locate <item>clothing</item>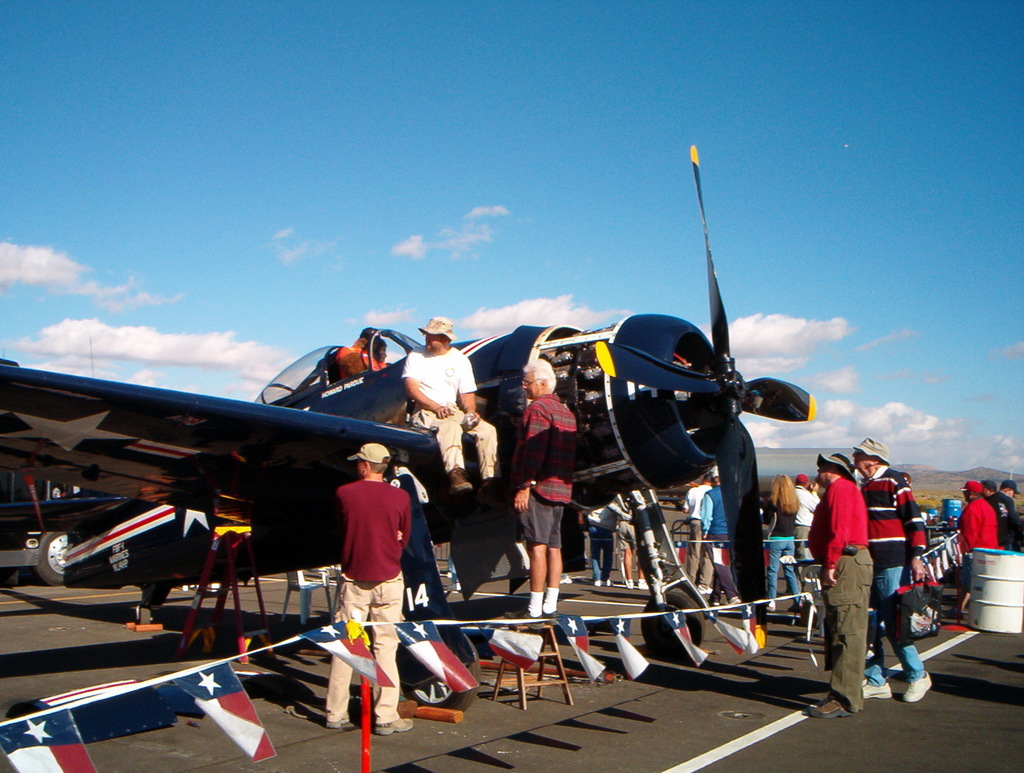
select_region(511, 391, 577, 551)
